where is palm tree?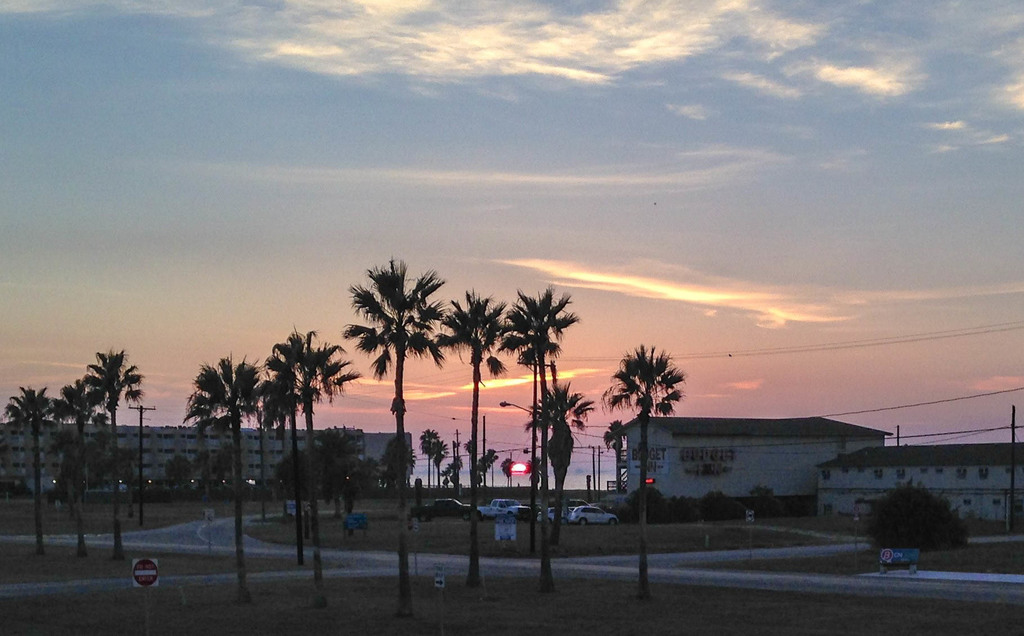
BBox(182, 359, 253, 569).
